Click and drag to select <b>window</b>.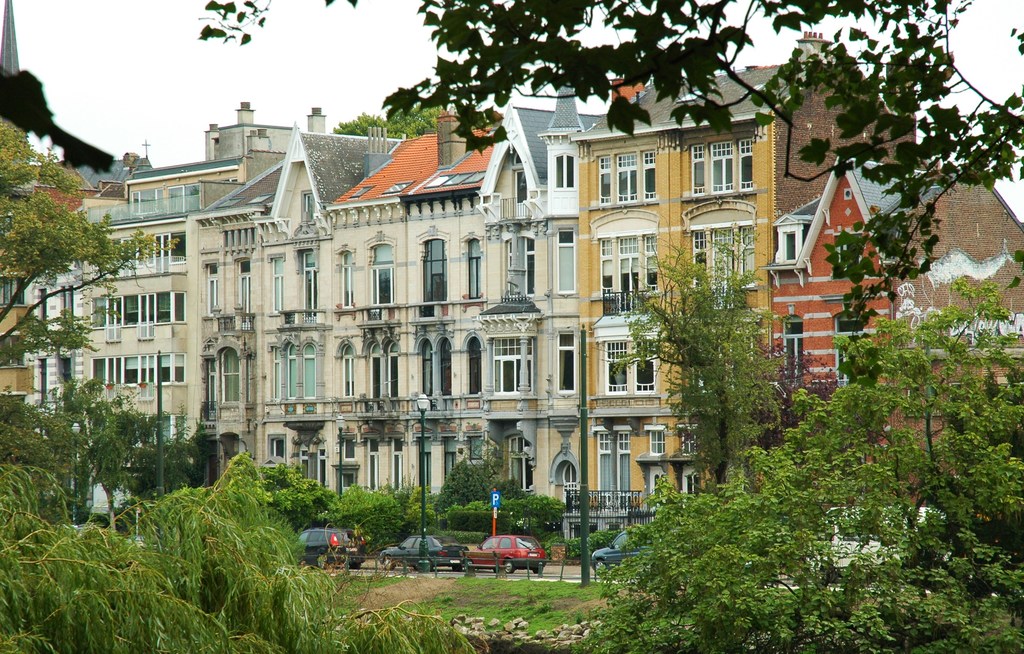
Selection: left=680, top=230, right=744, bottom=323.
